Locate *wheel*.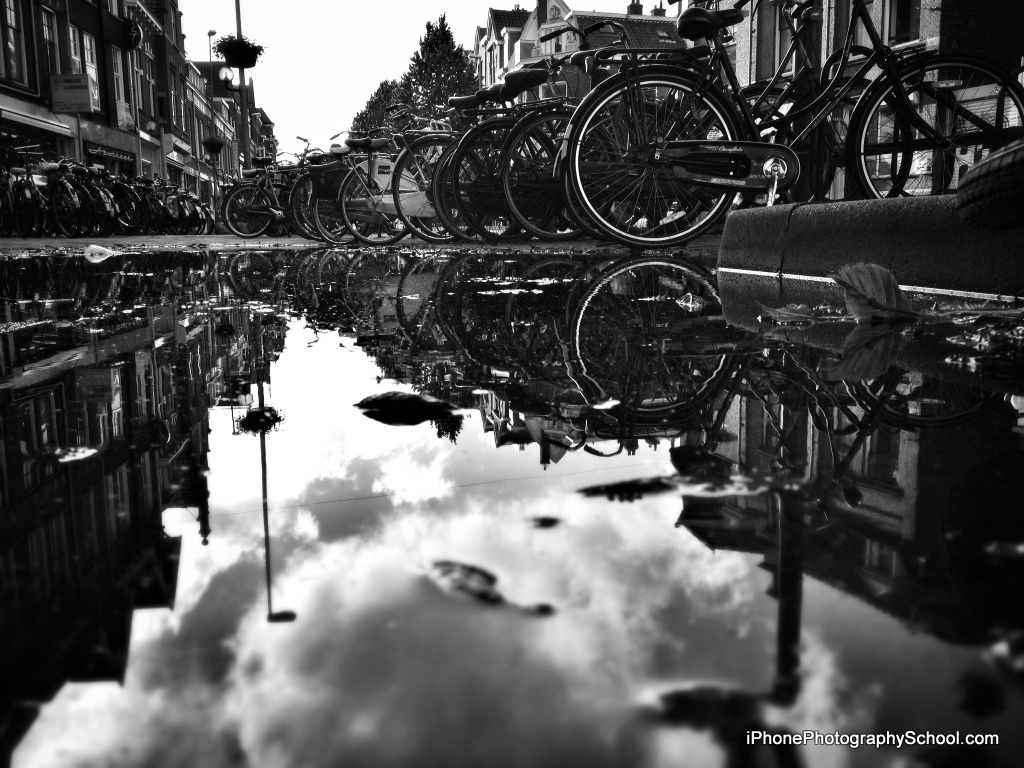
Bounding box: (559,73,741,249).
